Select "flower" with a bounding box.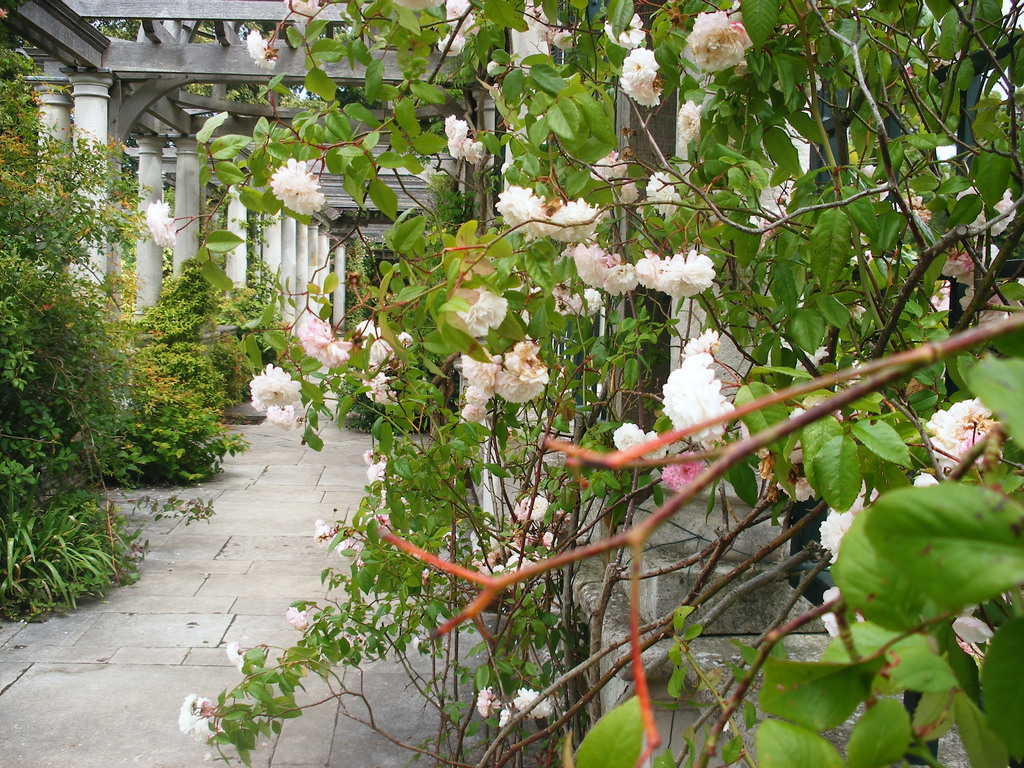
<box>573,239,636,294</box>.
